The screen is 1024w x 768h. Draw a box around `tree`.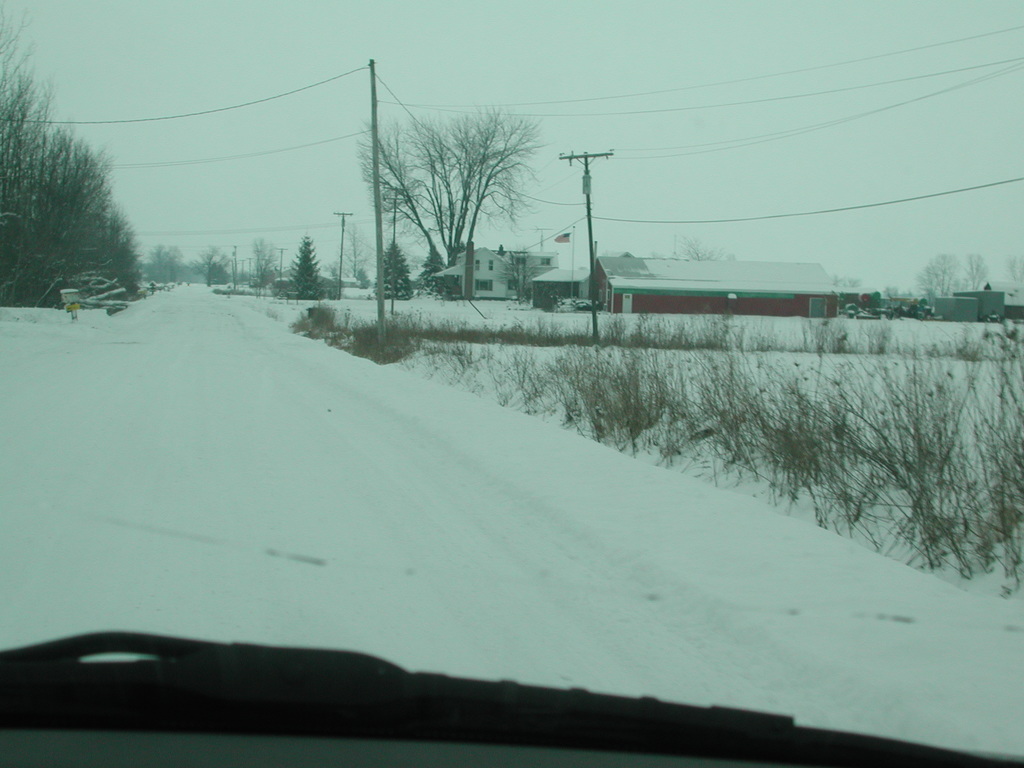
<region>668, 232, 724, 260</region>.
